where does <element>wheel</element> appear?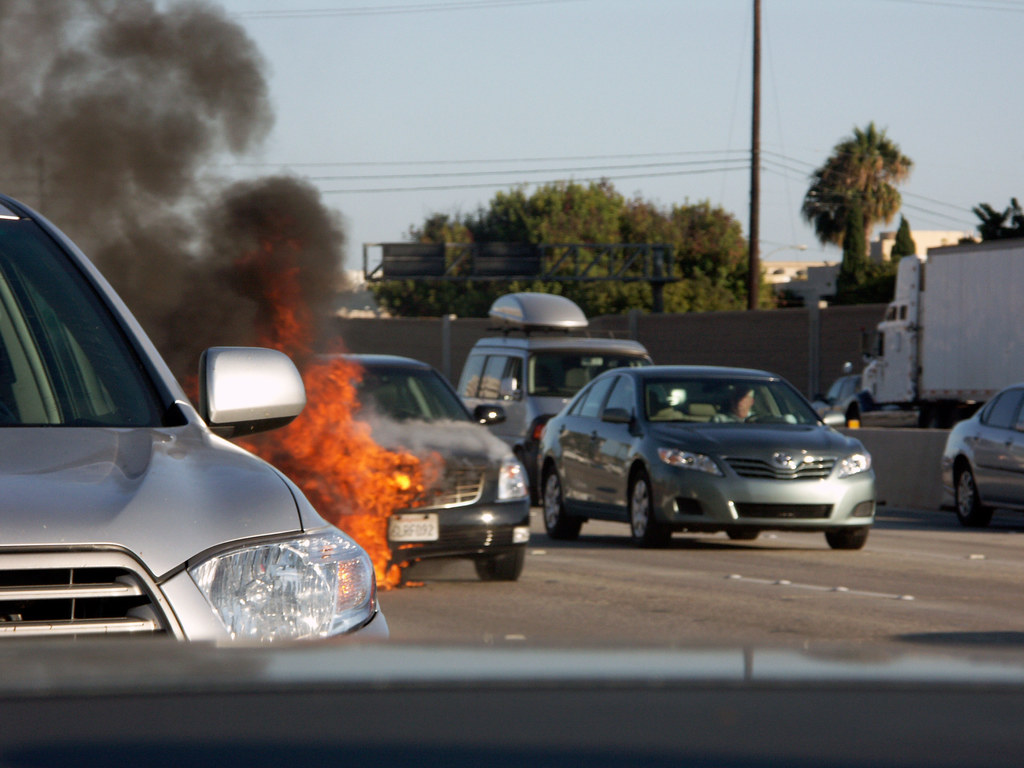
Appears at [544, 466, 580, 540].
